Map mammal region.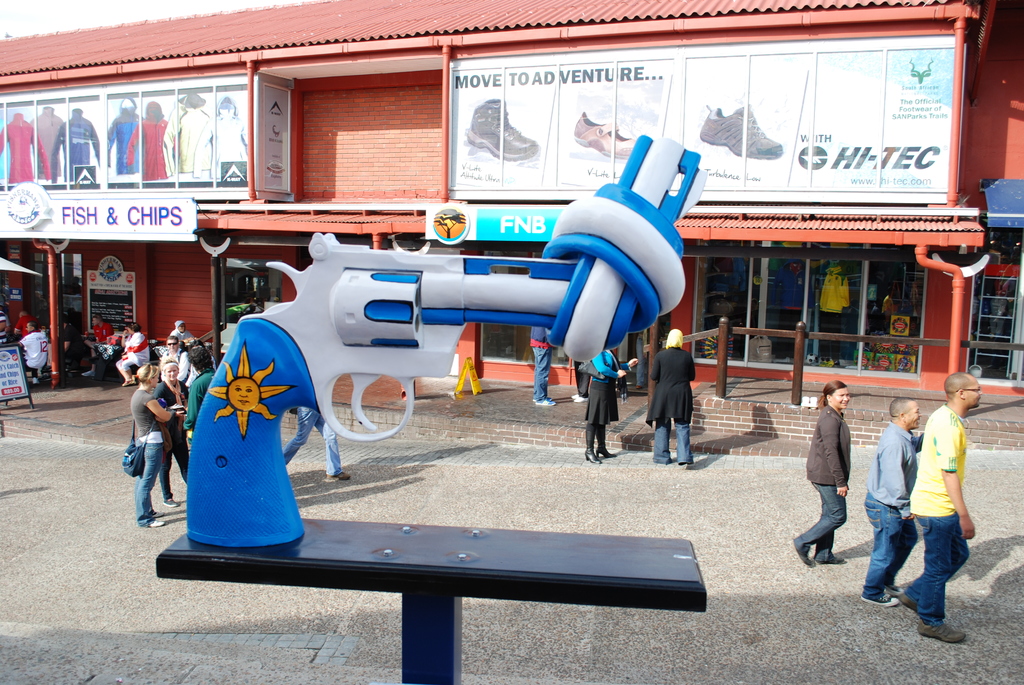
Mapped to <box>81,313,114,375</box>.
